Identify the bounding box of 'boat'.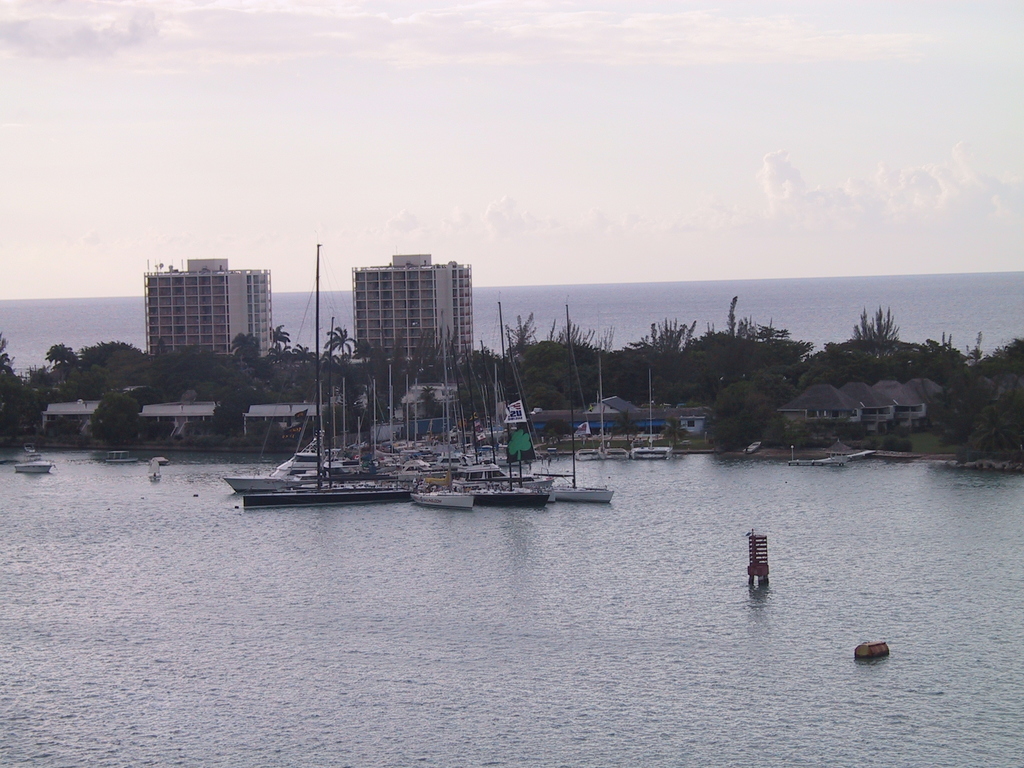
Rect(106, 449, 144, 463).
